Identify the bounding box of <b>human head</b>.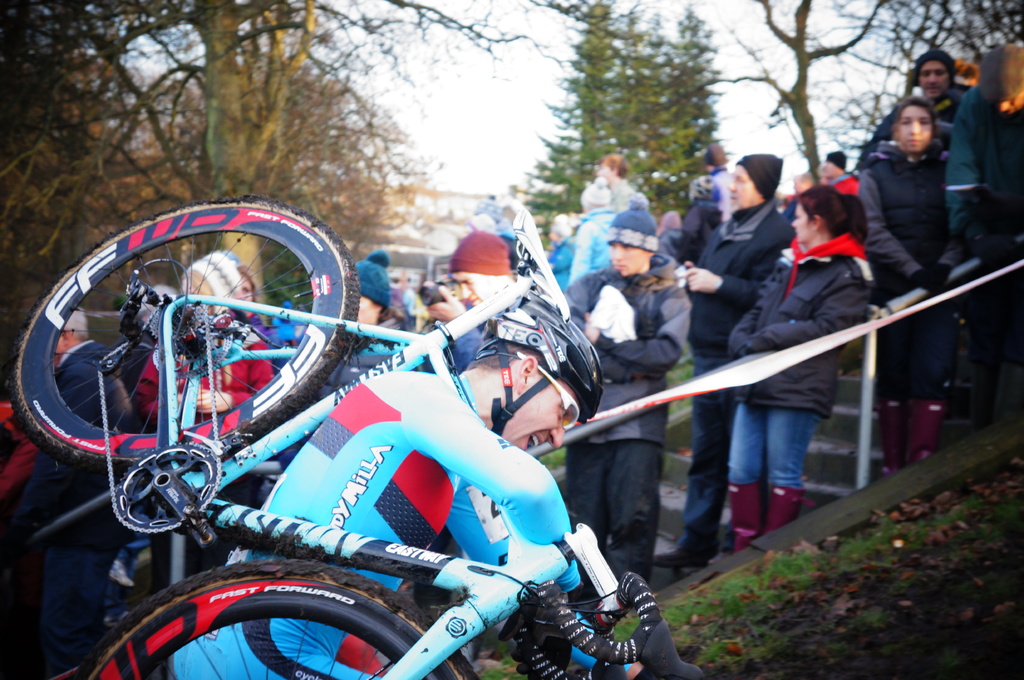
bbox(547, 215, 572, 245).
